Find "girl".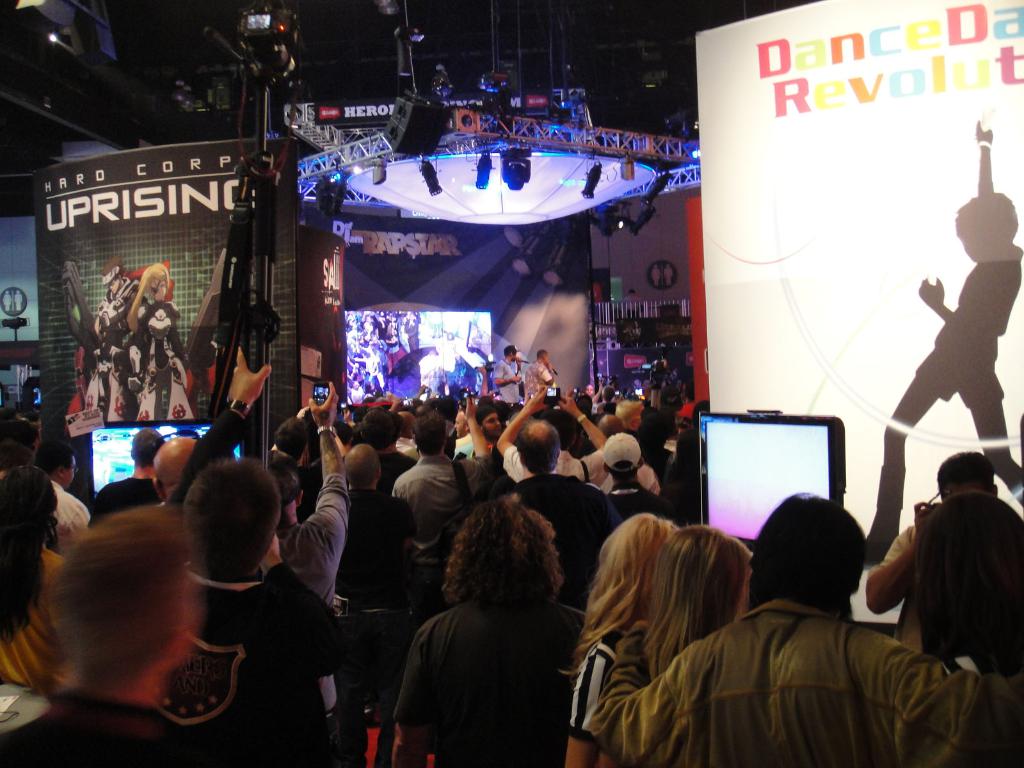
[633,530,753,680].
